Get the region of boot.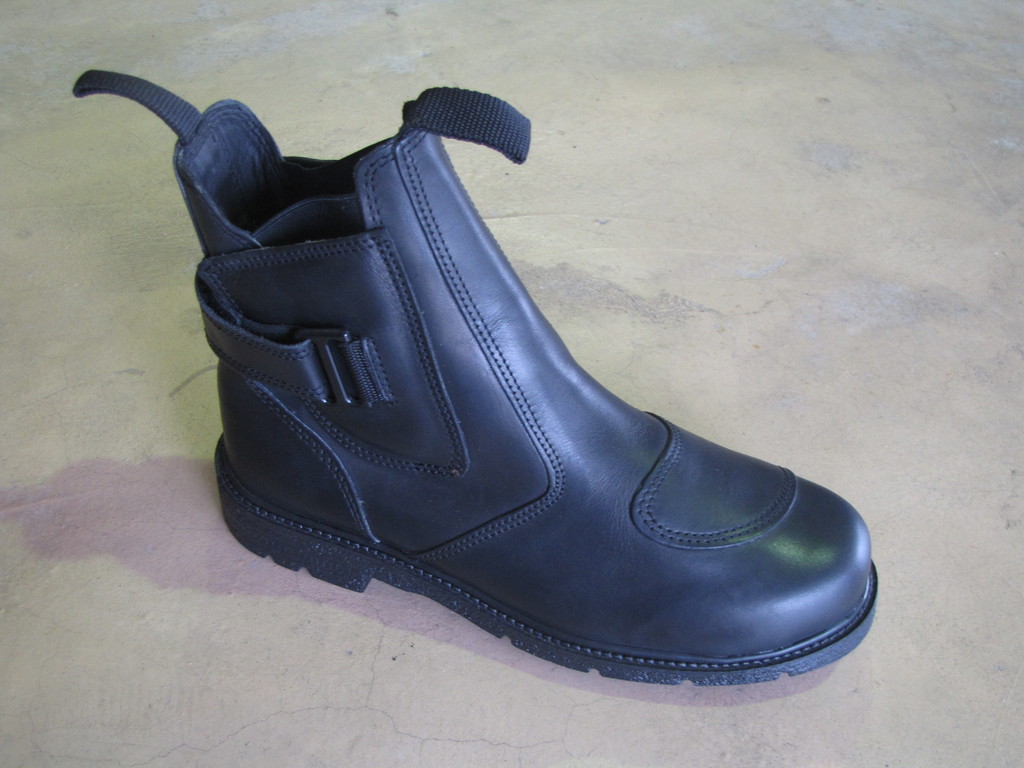
bbox=[68, 76, 888, 577].
